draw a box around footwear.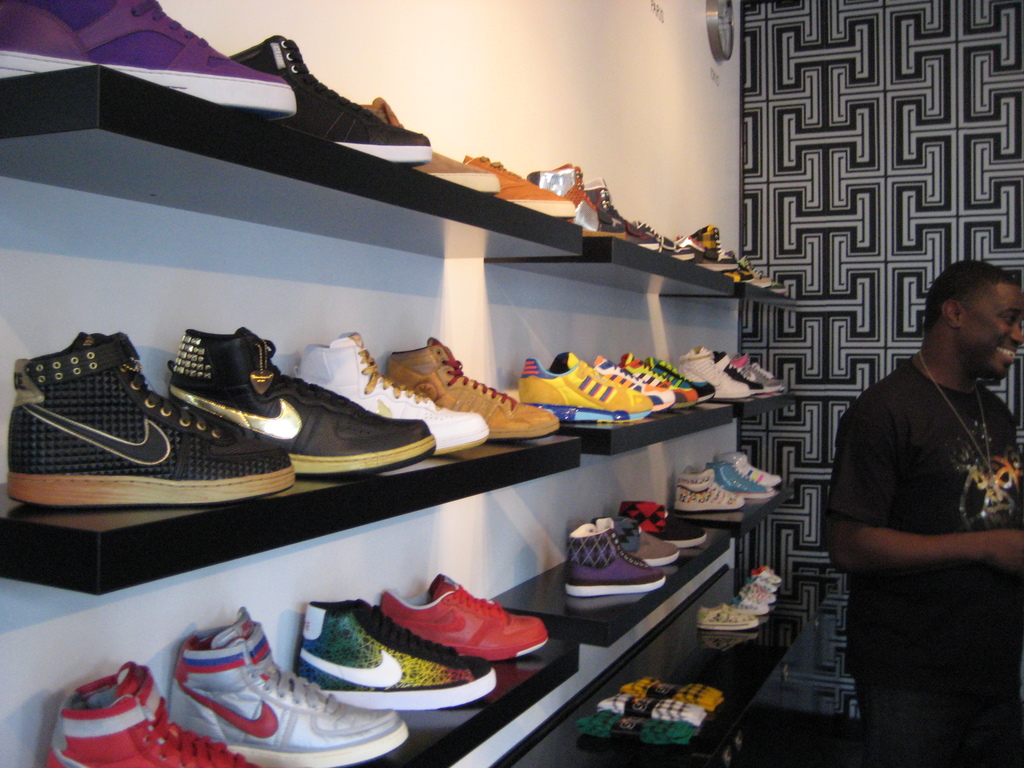
[left=562, top=506, right=671, bottom=600].
